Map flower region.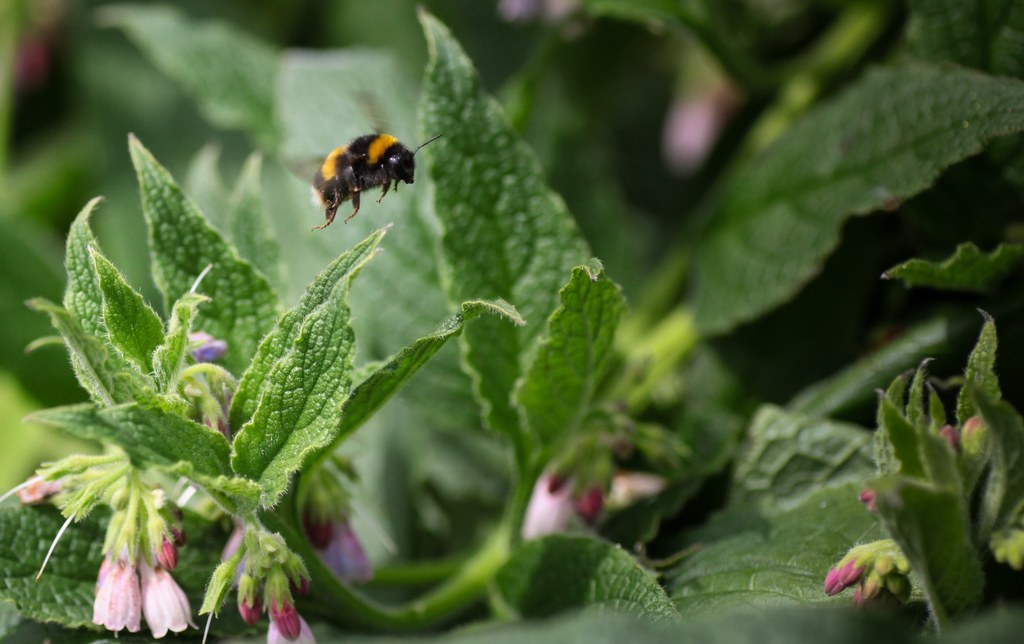
Mapped to (x1=303, y1=488, x2=374, y2=585).
